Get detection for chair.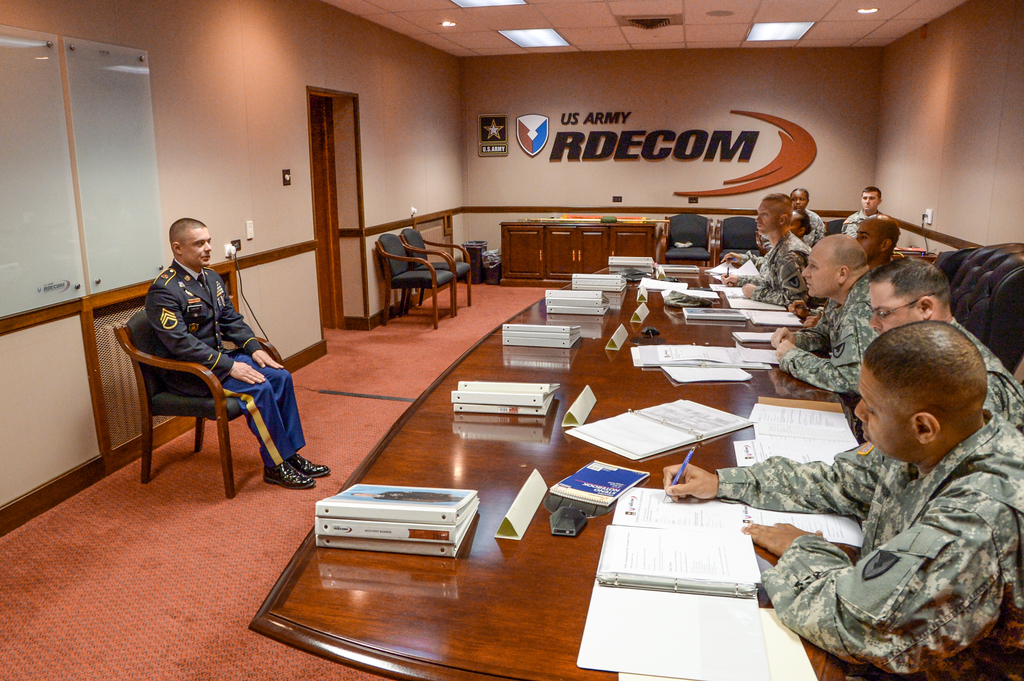
Detection: <region>376, 232, 456, 330</region>.
